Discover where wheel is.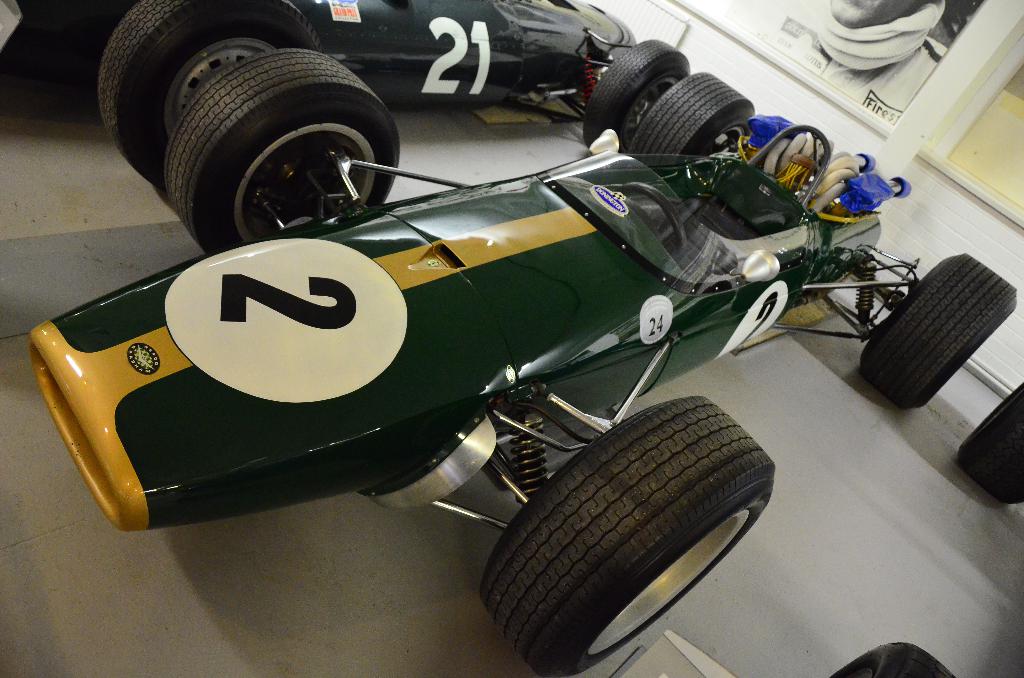
Discovered at {"x1": 619, "y1": 71, "x2": 753, "y2": 172}.
